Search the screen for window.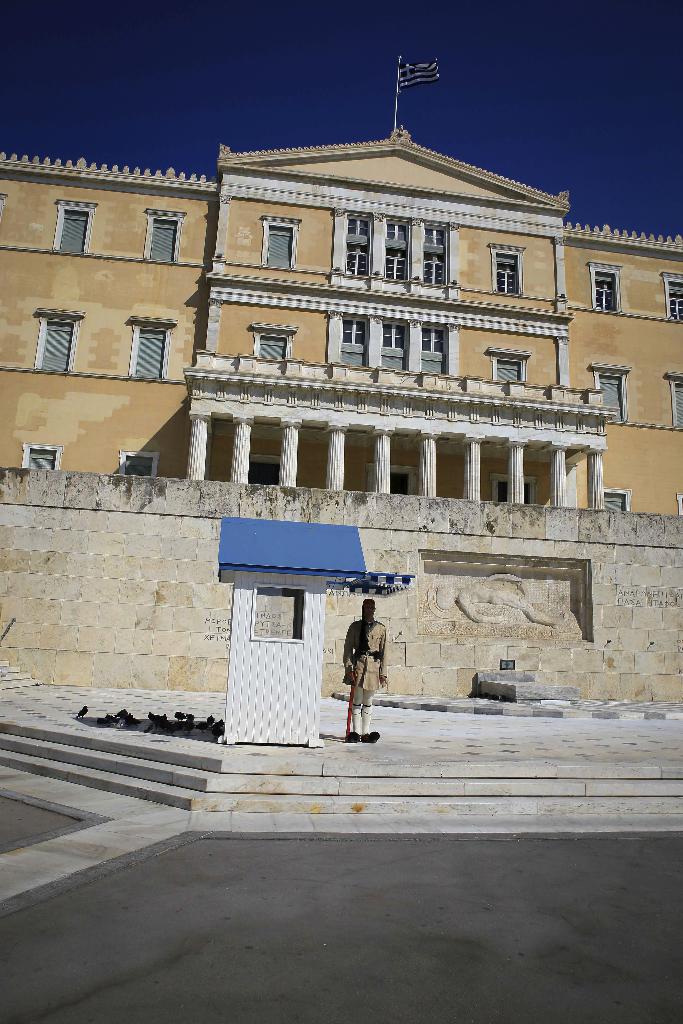
Found at detection(592, 358, 634, 419).
